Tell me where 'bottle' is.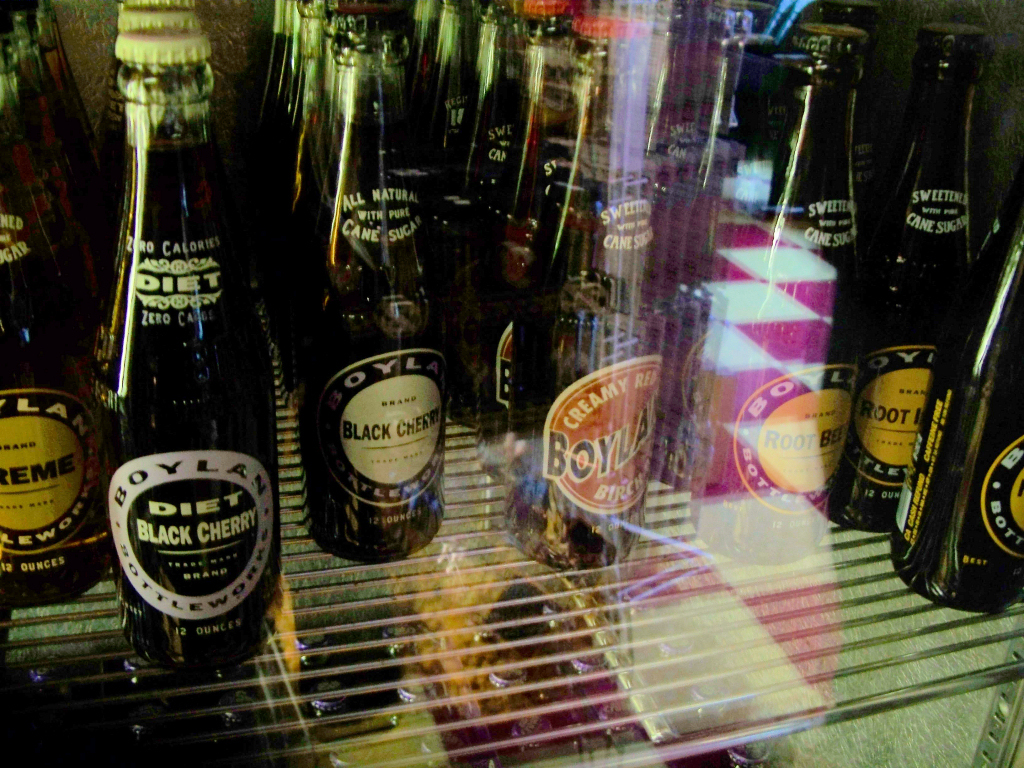
'bottle' is at box=[18, 0, 100, 268].
